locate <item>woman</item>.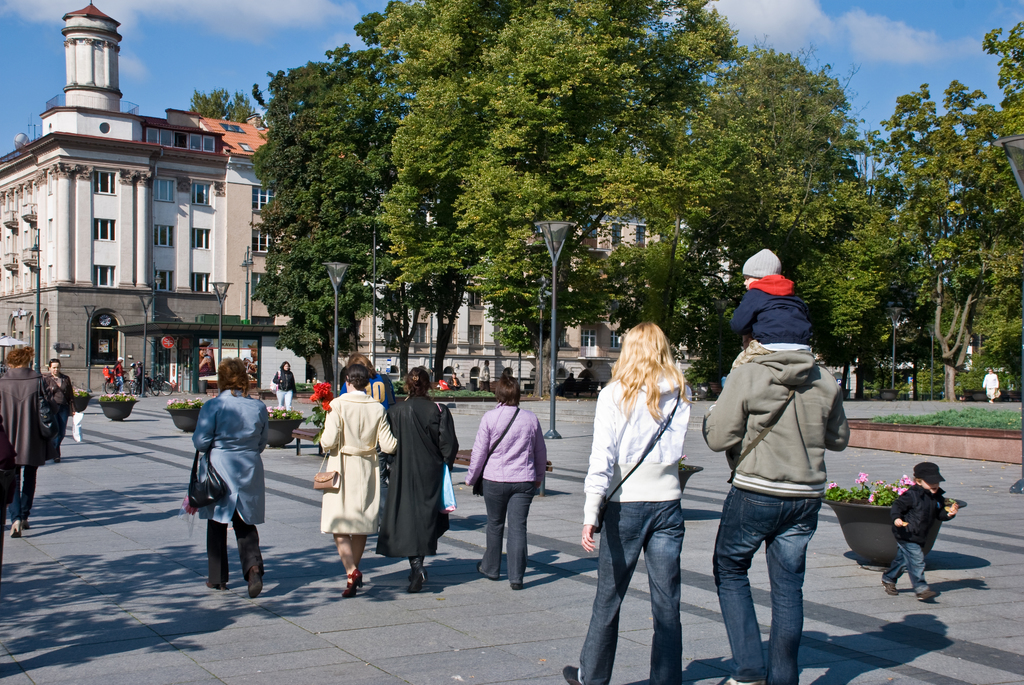
Bounding box: (left=42, top=354, right=75, bottom=455).
